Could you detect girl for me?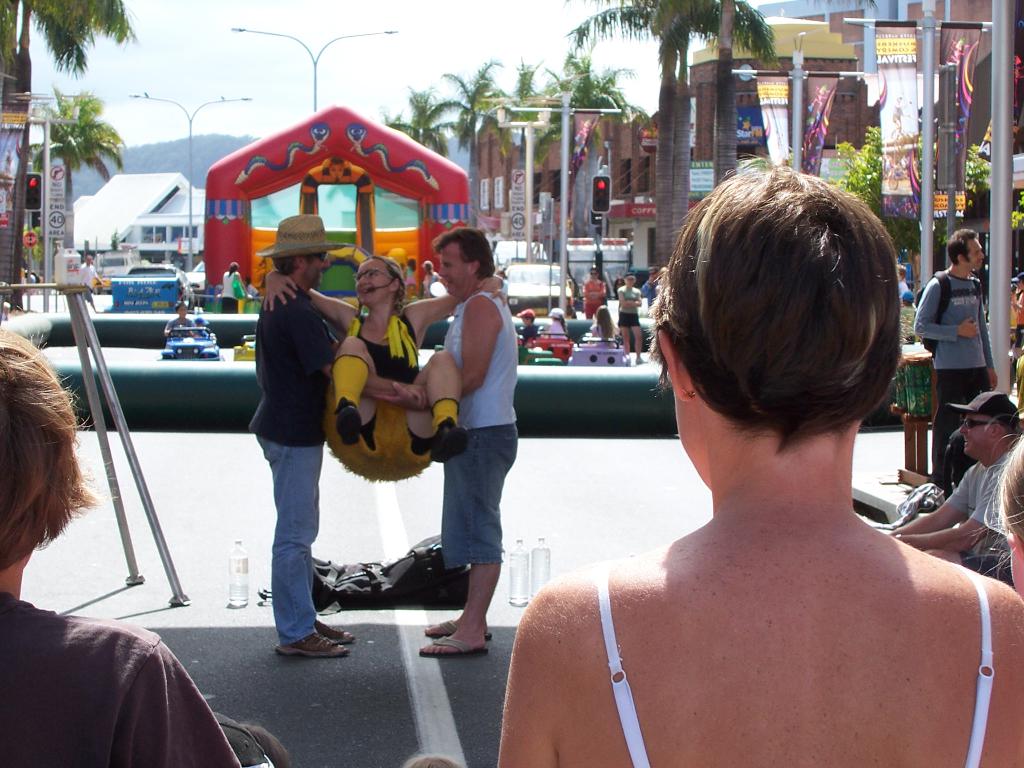
Detection result: (left=617, top=273, right=646, bottom=365).
